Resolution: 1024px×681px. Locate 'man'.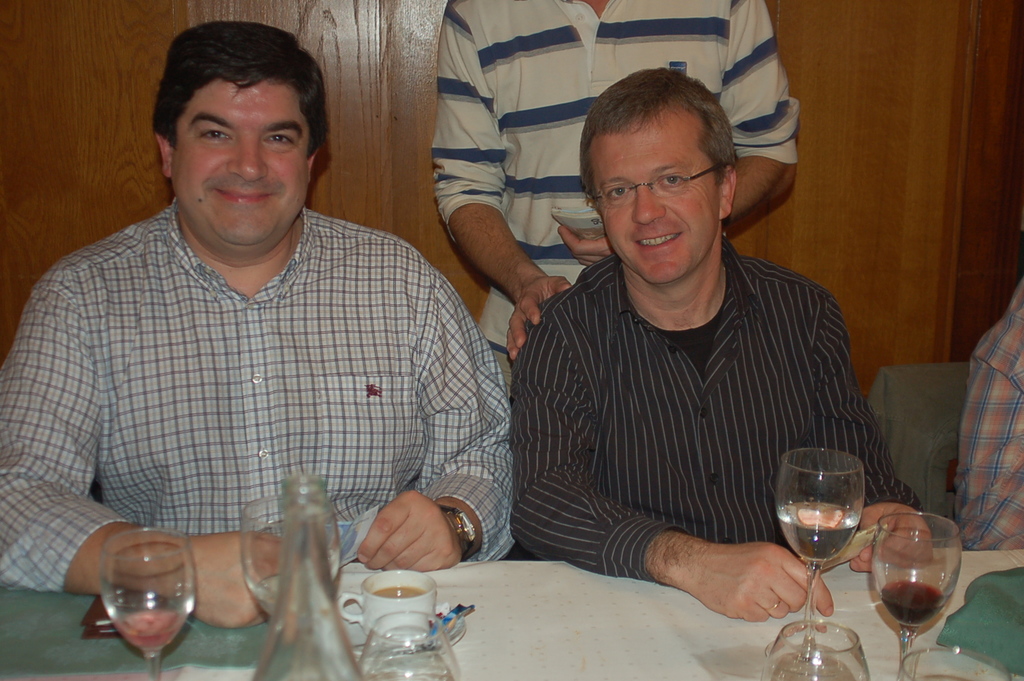
[510, 63, 931, 620].
